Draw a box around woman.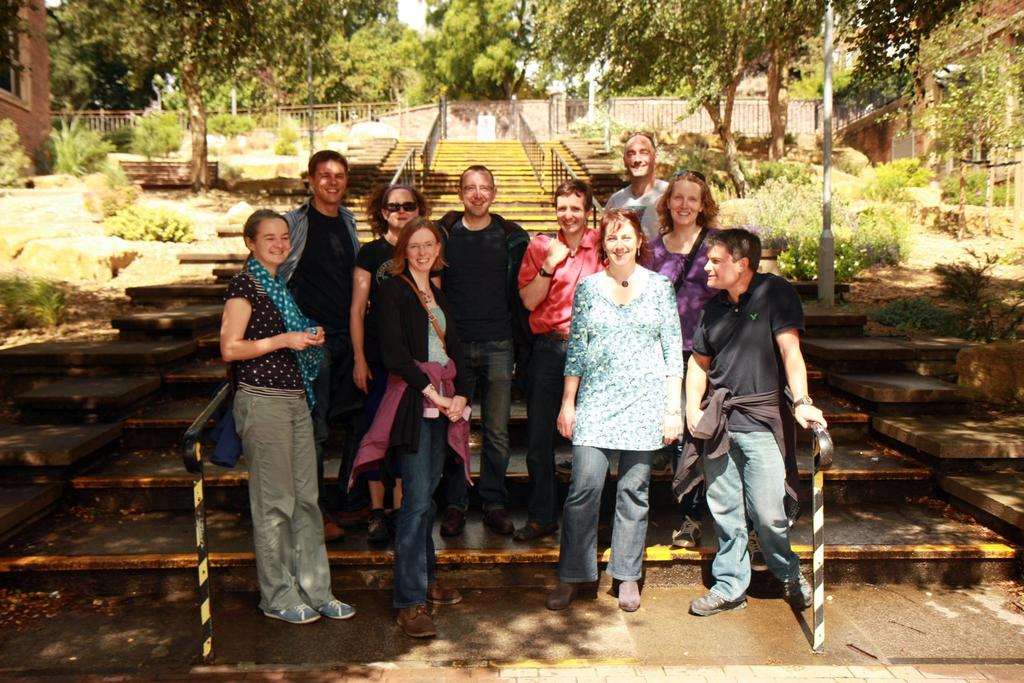
{"x1": 351, "y1": 185, "x2": 446, "y2": 538}.
